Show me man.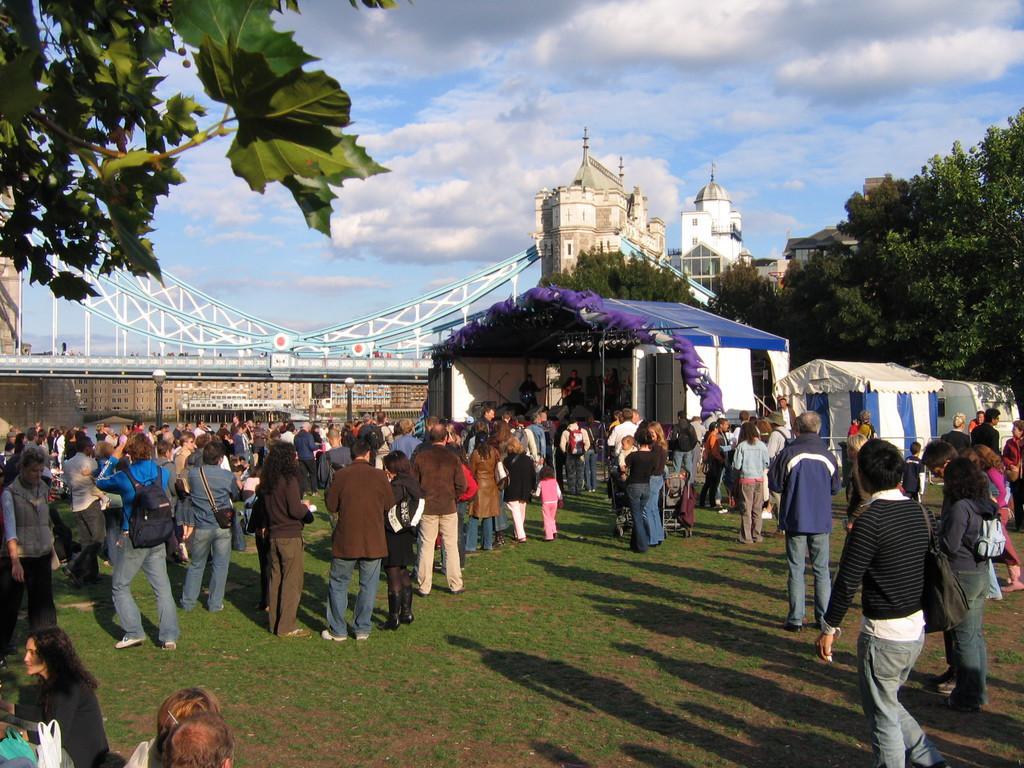
man is here: pyautogui.locateOnScreen(561, 366, 583, 407).
